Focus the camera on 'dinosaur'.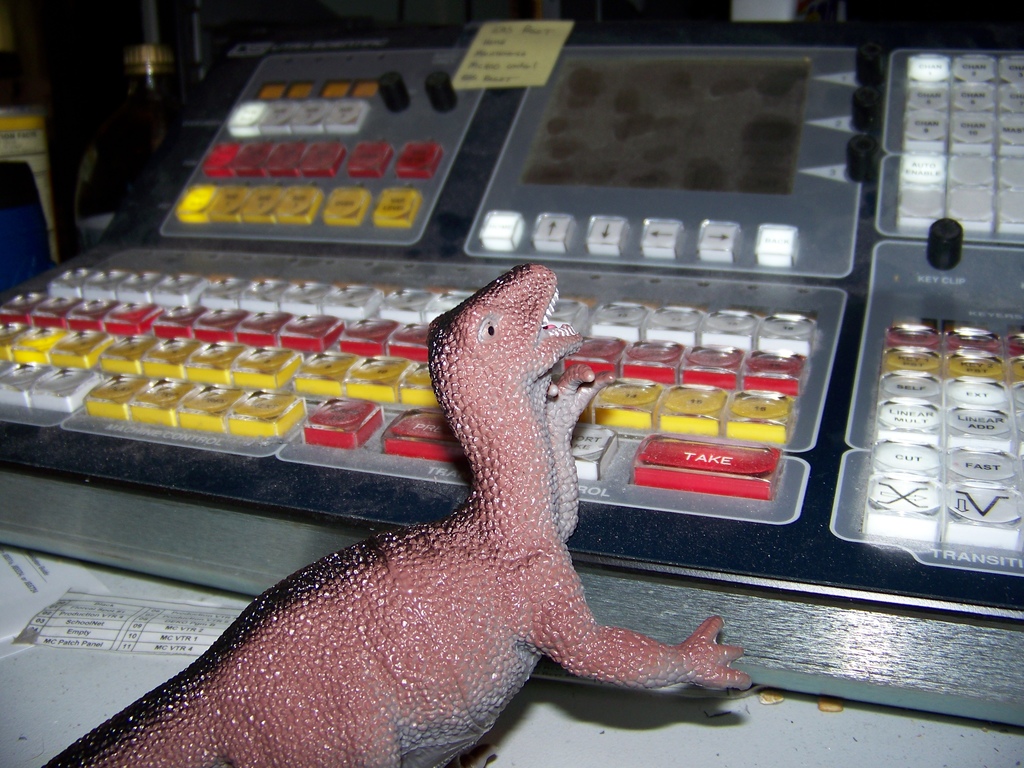
Focus region: locate(40, 260, 753, 767).
